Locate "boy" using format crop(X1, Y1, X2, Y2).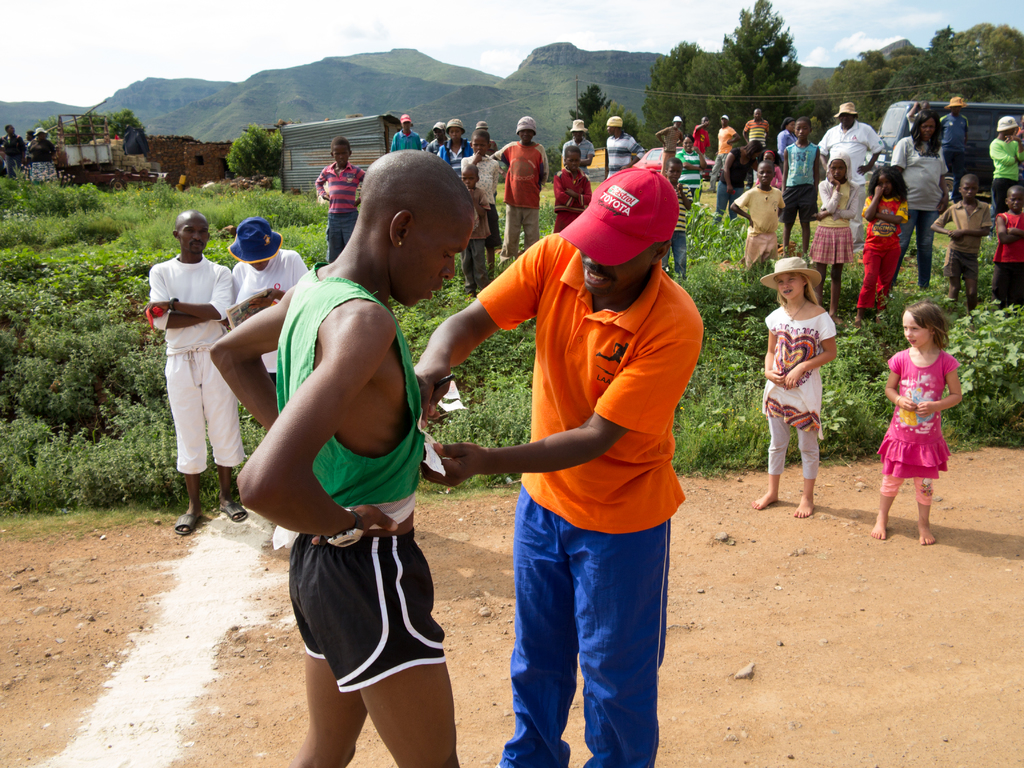
crop(652, 118, 693, 159).
